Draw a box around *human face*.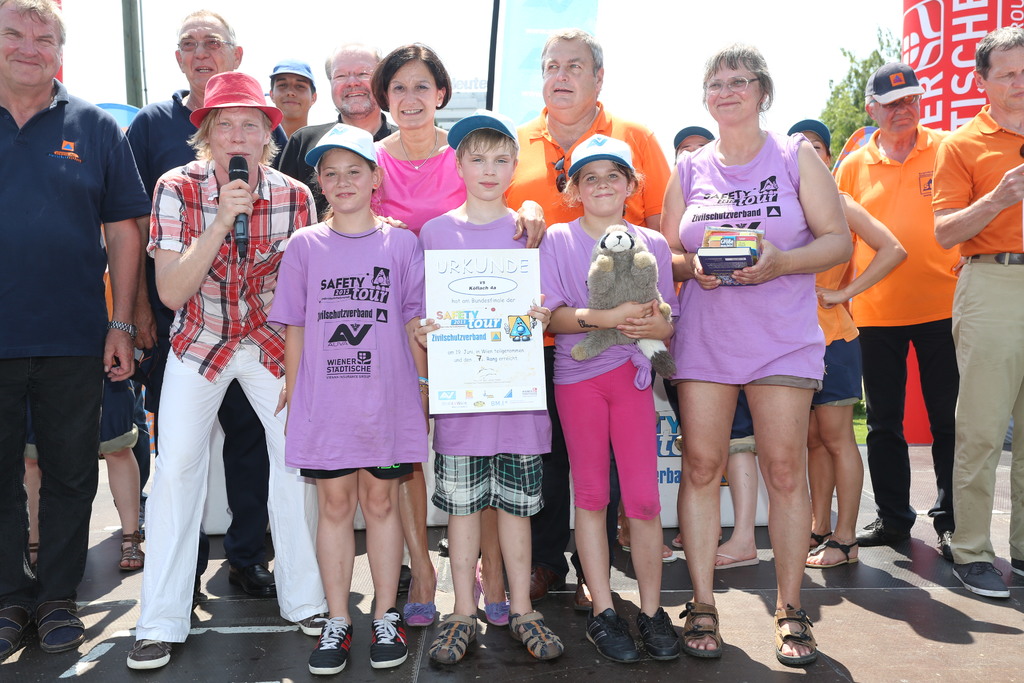
{"x1": 461, "y1": 135, "x2": 510, "y2": 199}.
